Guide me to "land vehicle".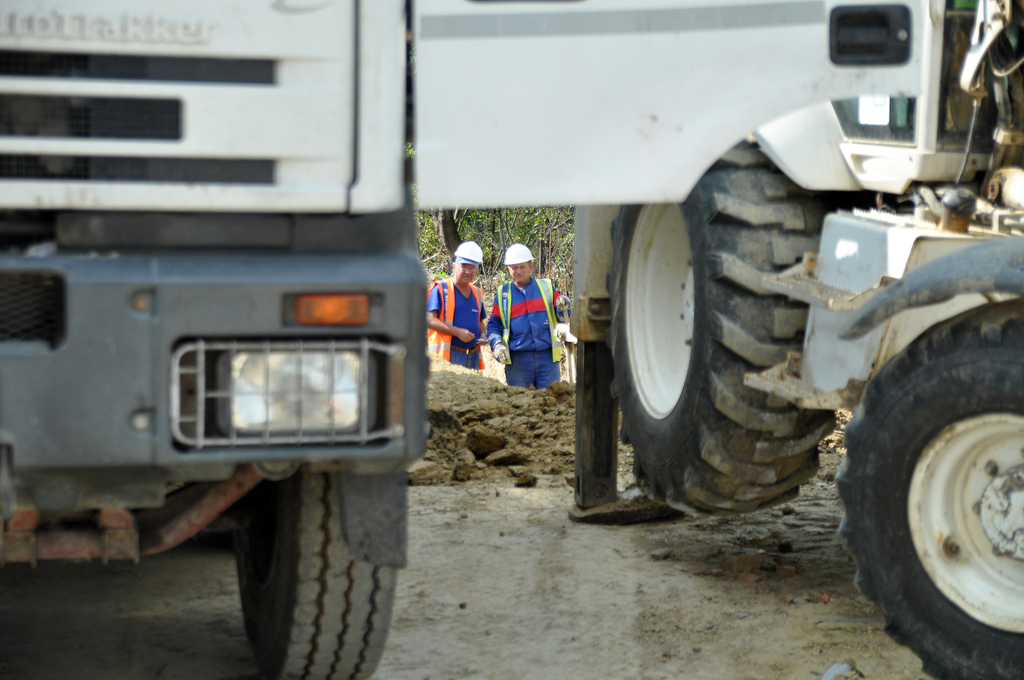
Guidance: rect(0, 1, 943, 674).
